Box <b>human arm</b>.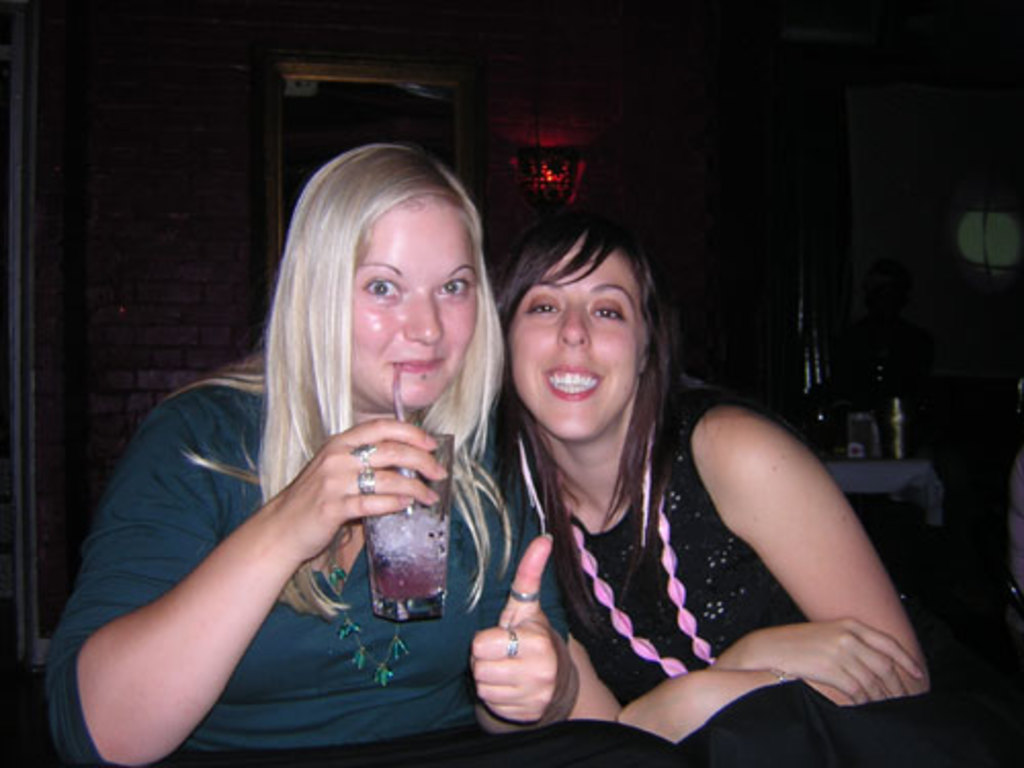
left=639, top=350, right=920, bottom=737.
